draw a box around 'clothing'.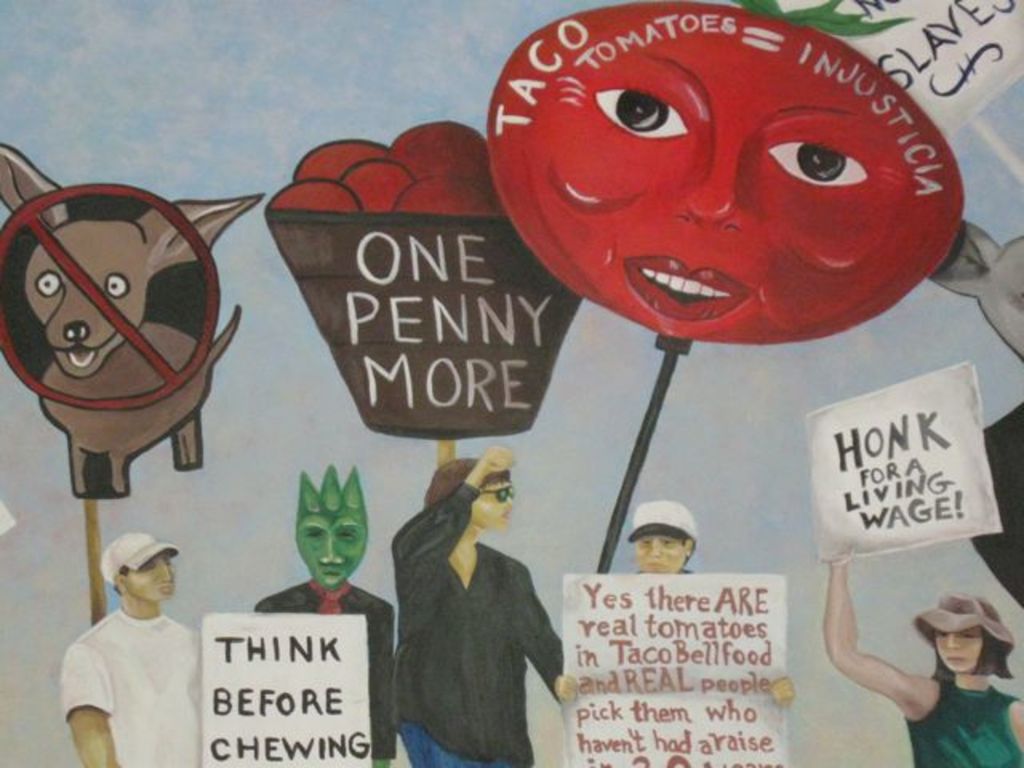
bbox(909, 654, 1022, 766).
